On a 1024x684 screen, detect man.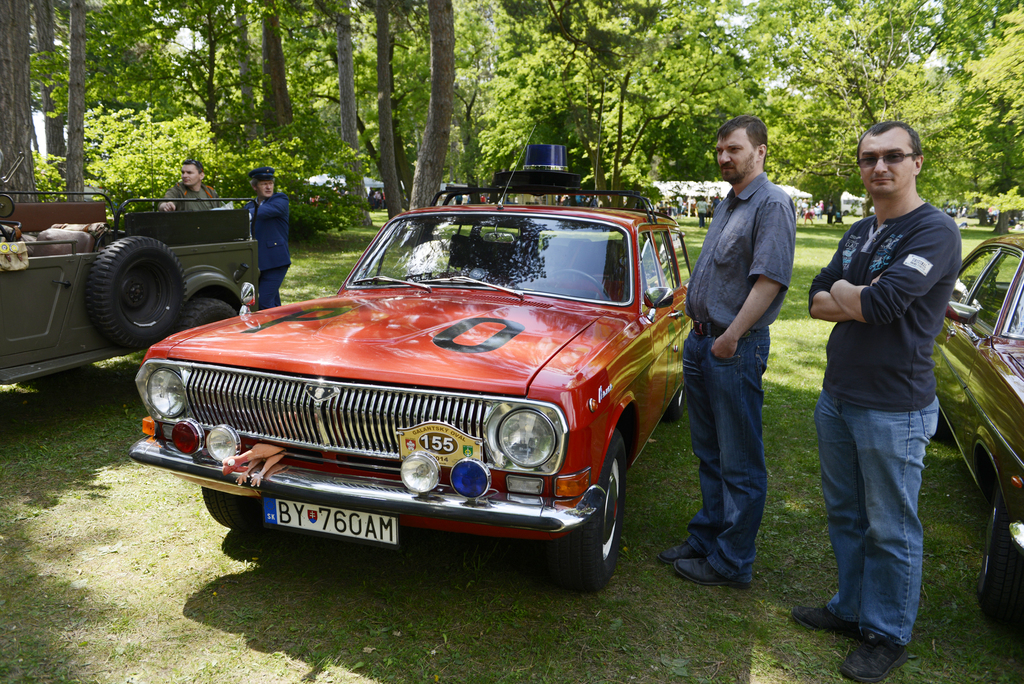
<bbox>796, 126, 966, 668</bbox>.
